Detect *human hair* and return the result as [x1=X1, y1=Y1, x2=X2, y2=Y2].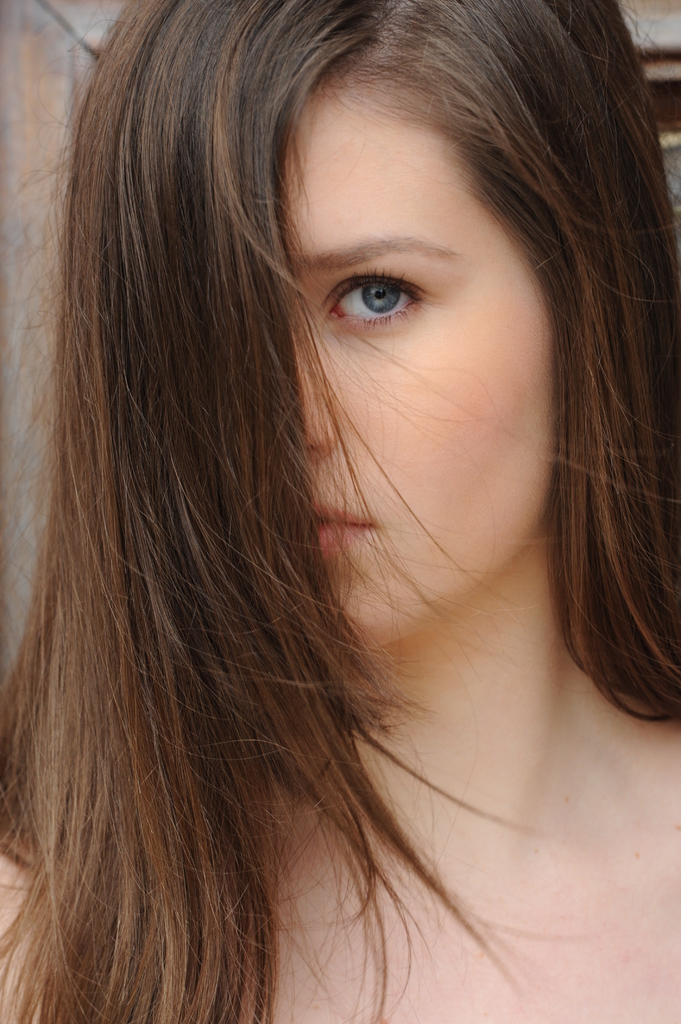
[x1=0, y1=0, x2=680, y2=1023].
